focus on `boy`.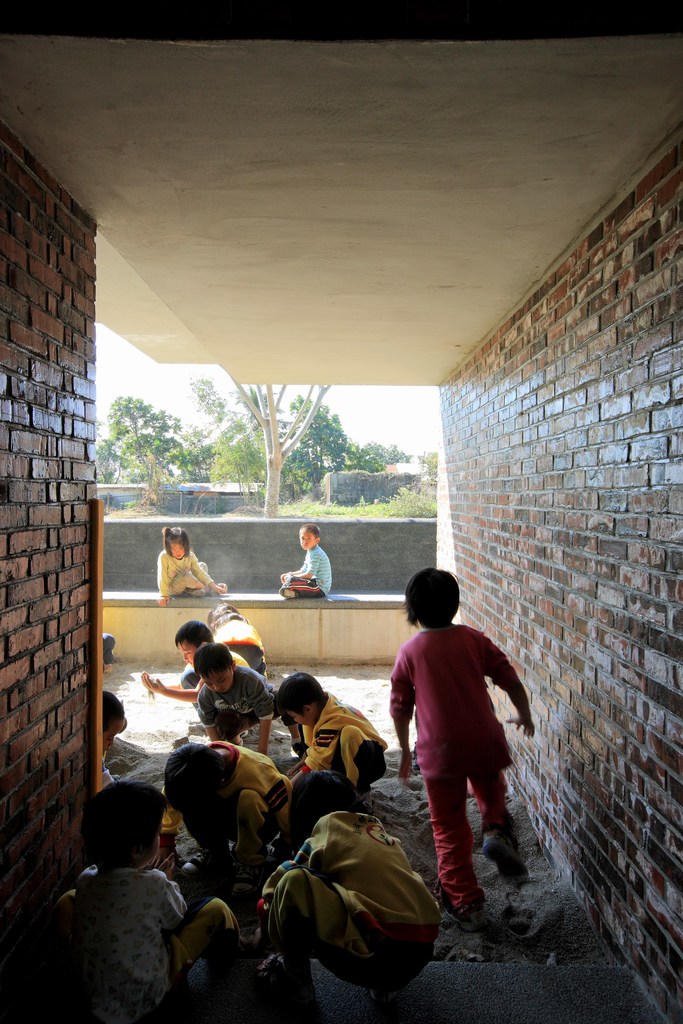
Focused at bbox=(268, 509, 334, 597).
